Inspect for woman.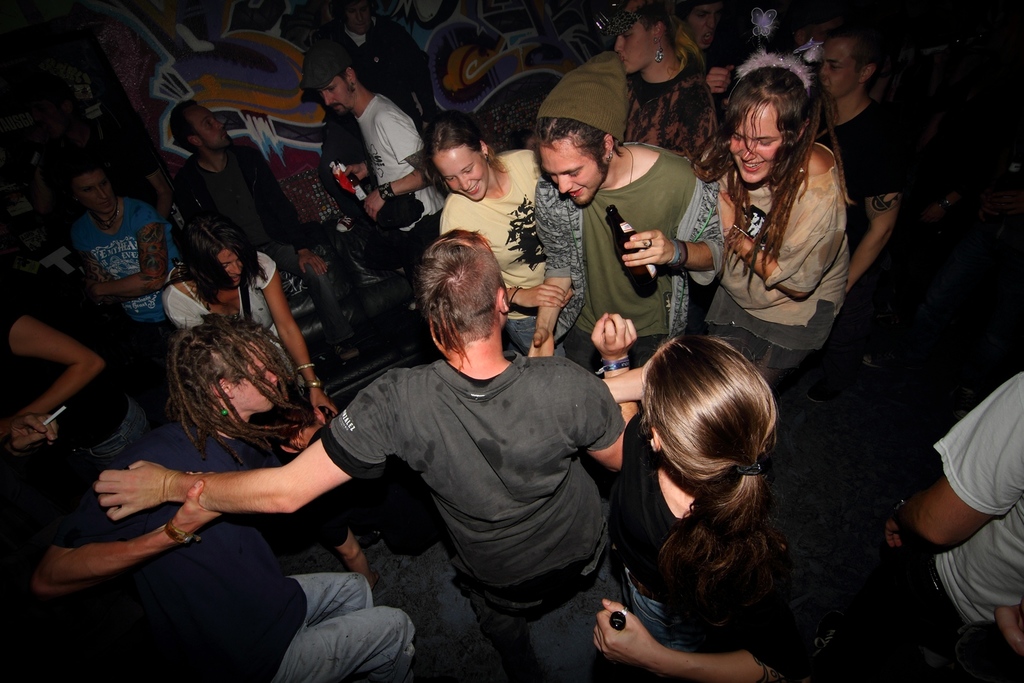
Inspection: crop(590, 0, 714, 185).
